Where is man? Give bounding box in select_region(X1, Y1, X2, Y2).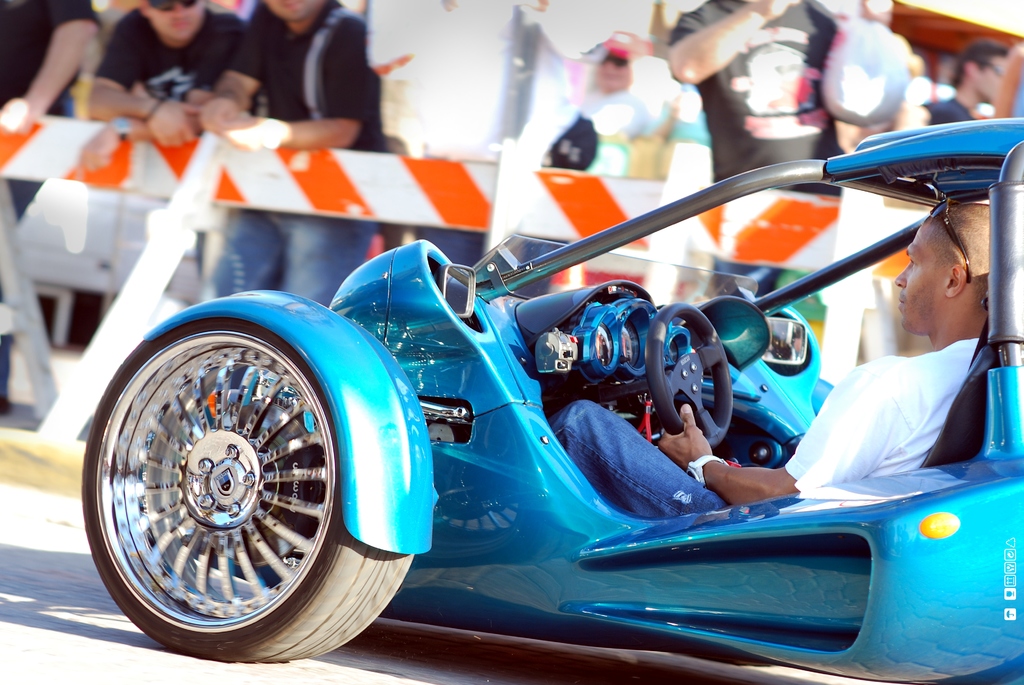
select_region(920, 35, 1021, 125).
